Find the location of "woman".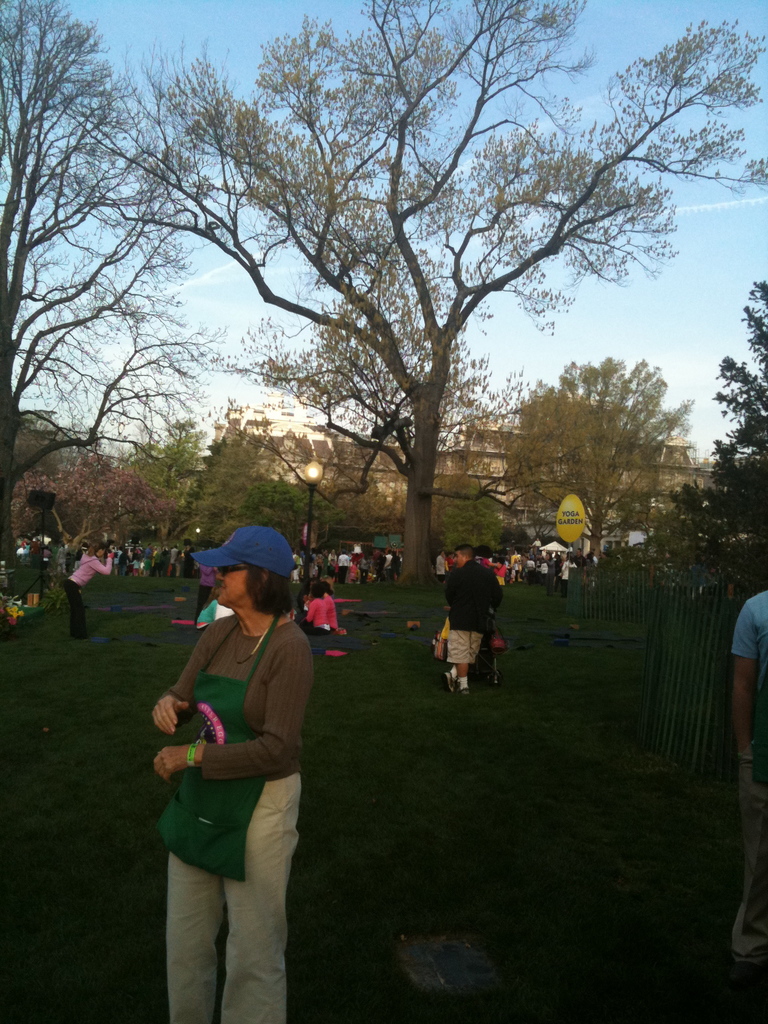
Location: x1=63, y1=541, x2=114, y2=634.
